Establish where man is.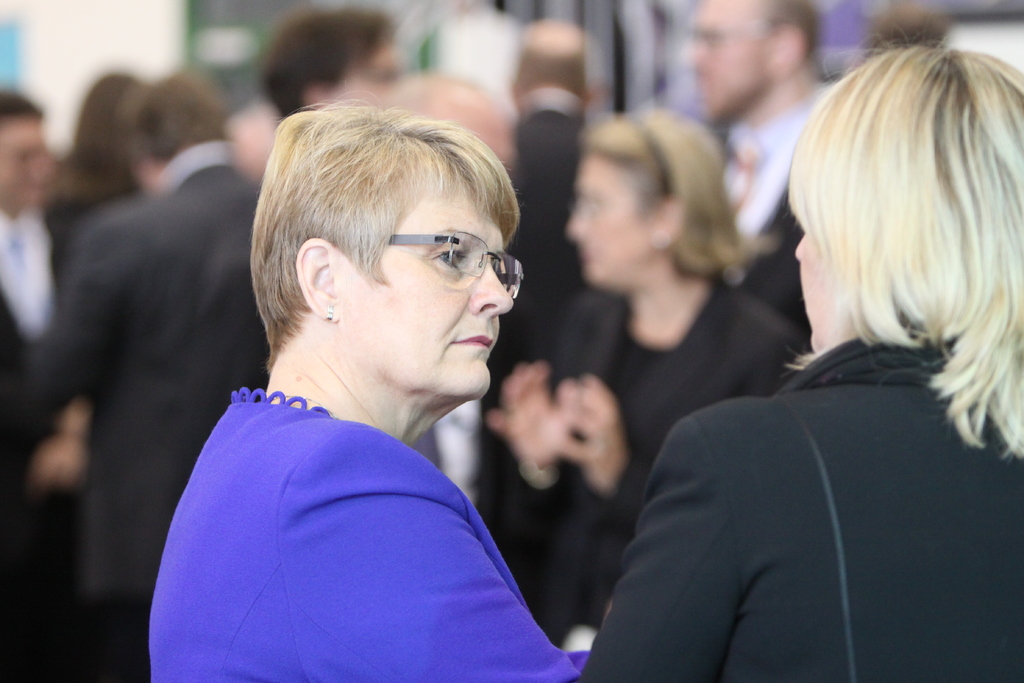
Established at (257, 10, 400, 120).
